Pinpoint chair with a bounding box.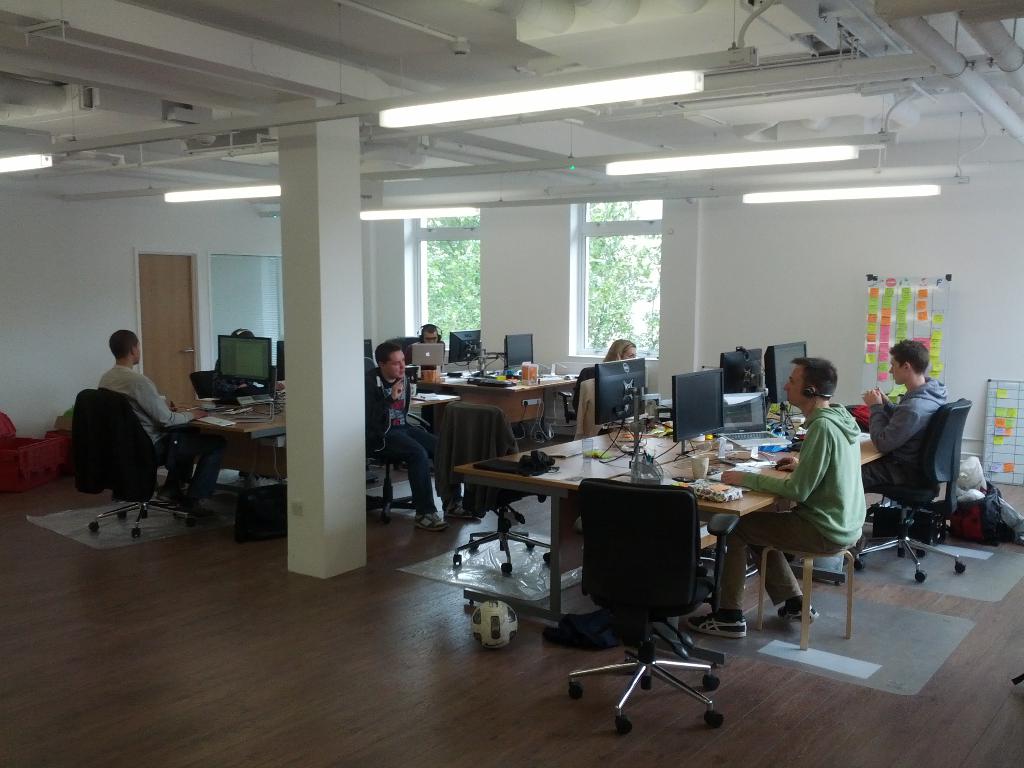
{"x1": 428, "y1": 402, "x2": 559, "y2": 573}.
